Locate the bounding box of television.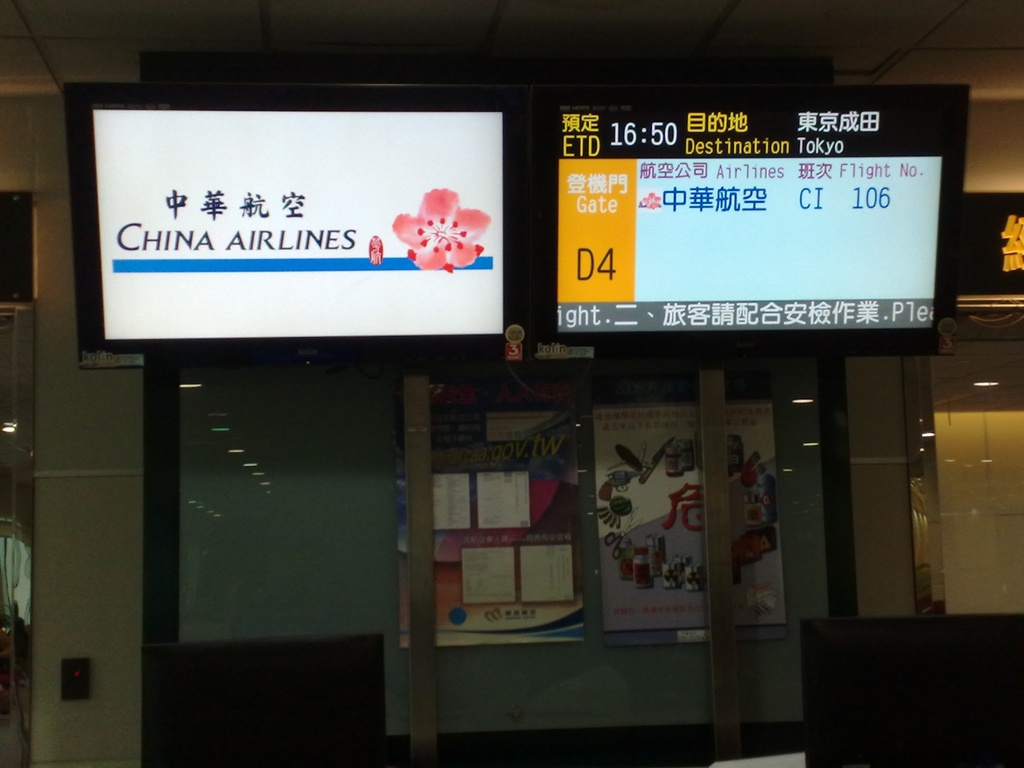
Bounding box: <region>527, 82, 972, 373</region>.
